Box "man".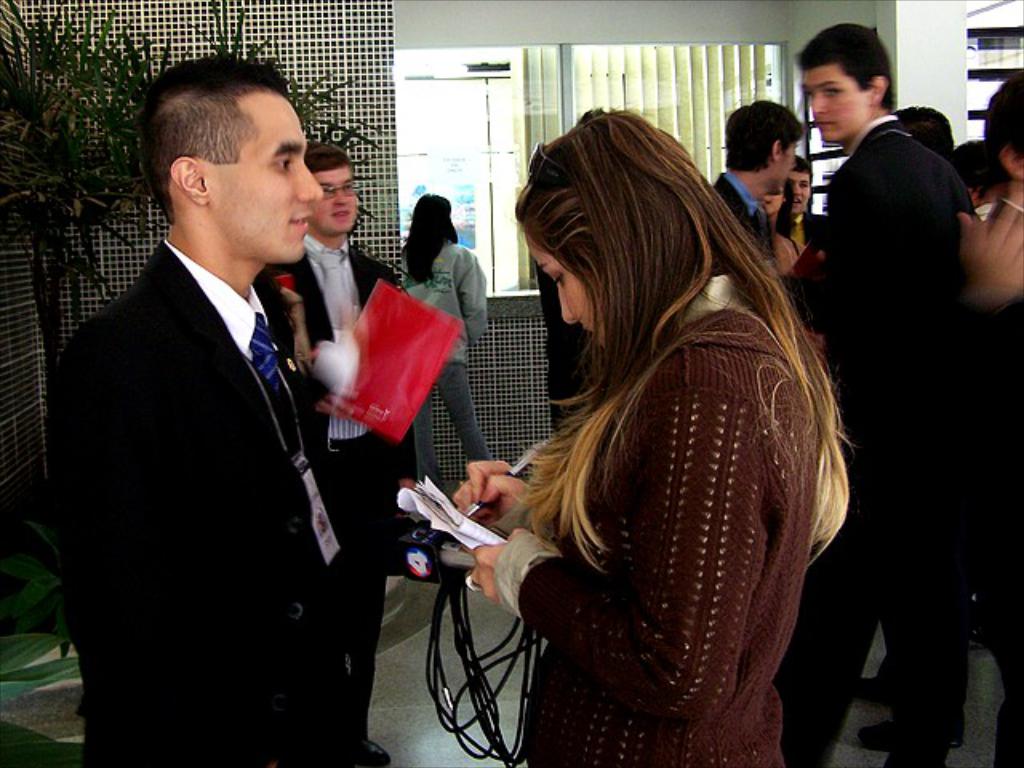
bbox=(274, 141, 402, 766).
